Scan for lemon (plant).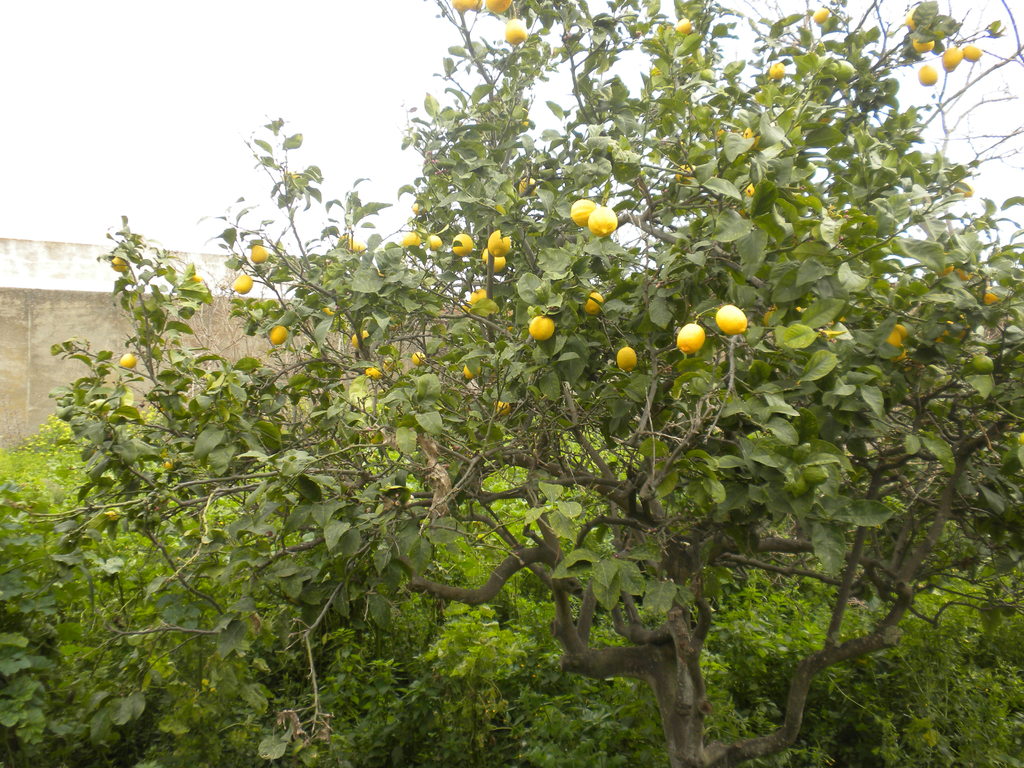
Scan result: bbox(232, 278, 255, 292).
